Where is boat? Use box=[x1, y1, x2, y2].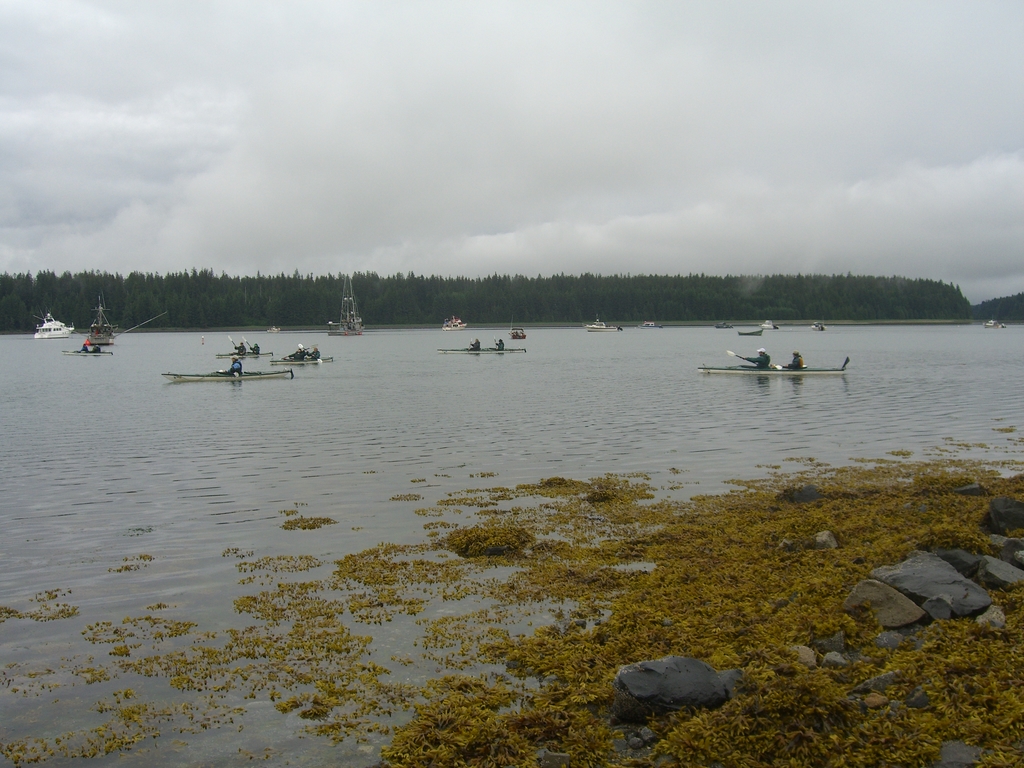
box=[705, 326, 874, 398].
